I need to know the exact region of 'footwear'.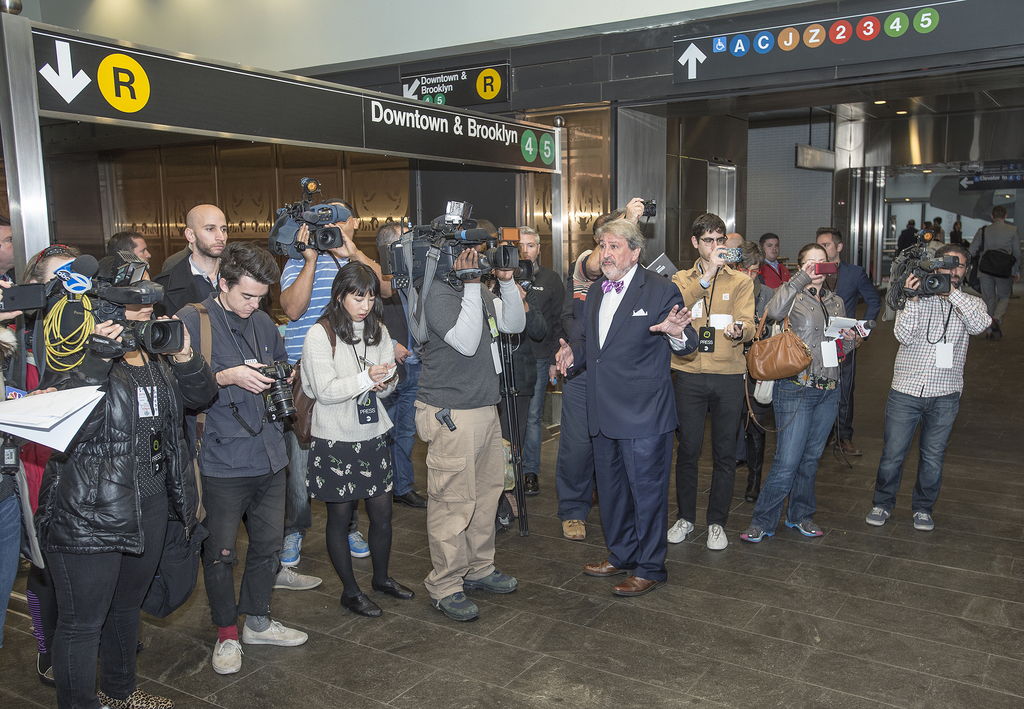
Region: x1=666 y1=516 x2=691 y2=542.
